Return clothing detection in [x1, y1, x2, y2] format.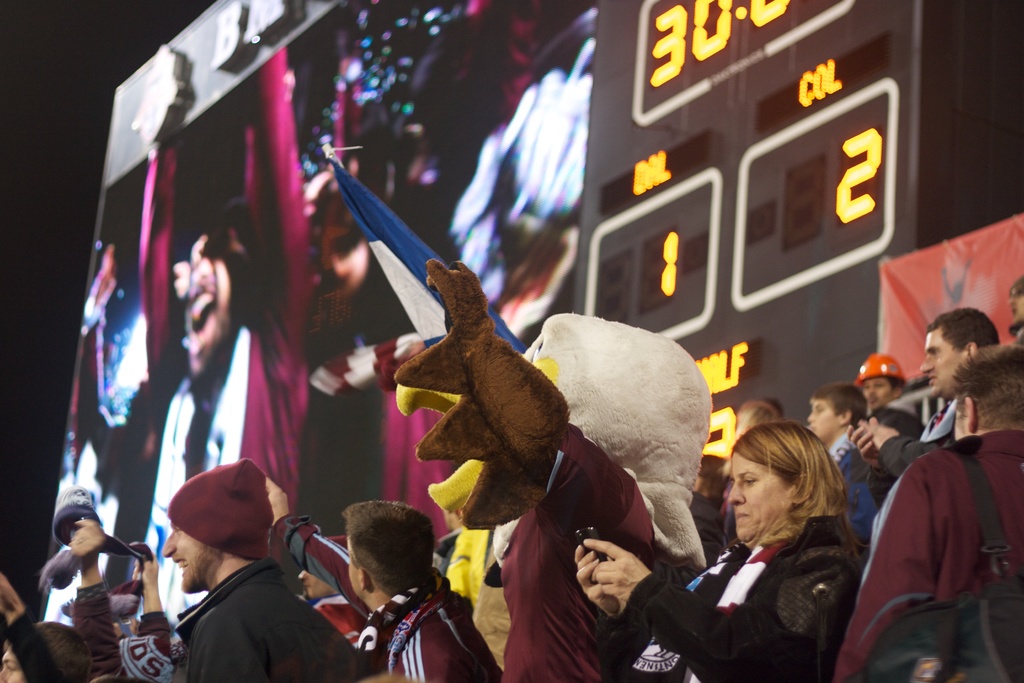
[141, 53, 310, 620].
